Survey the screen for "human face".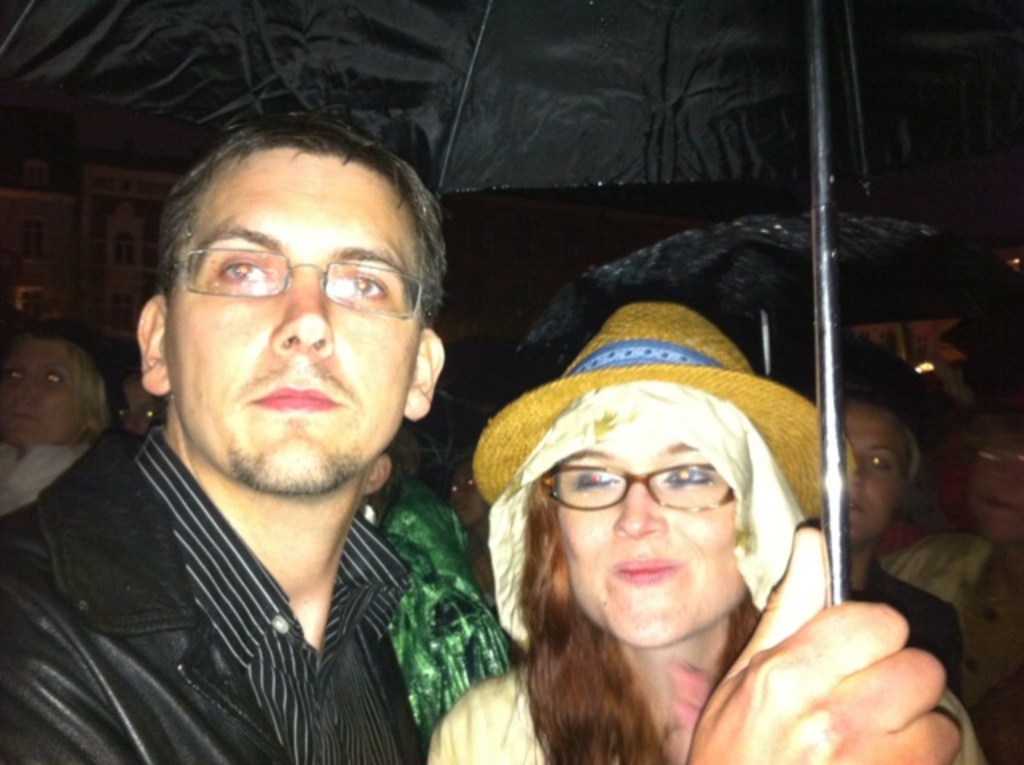
Survey found: (x1=845, y1=400, x2=899, y2=541).
